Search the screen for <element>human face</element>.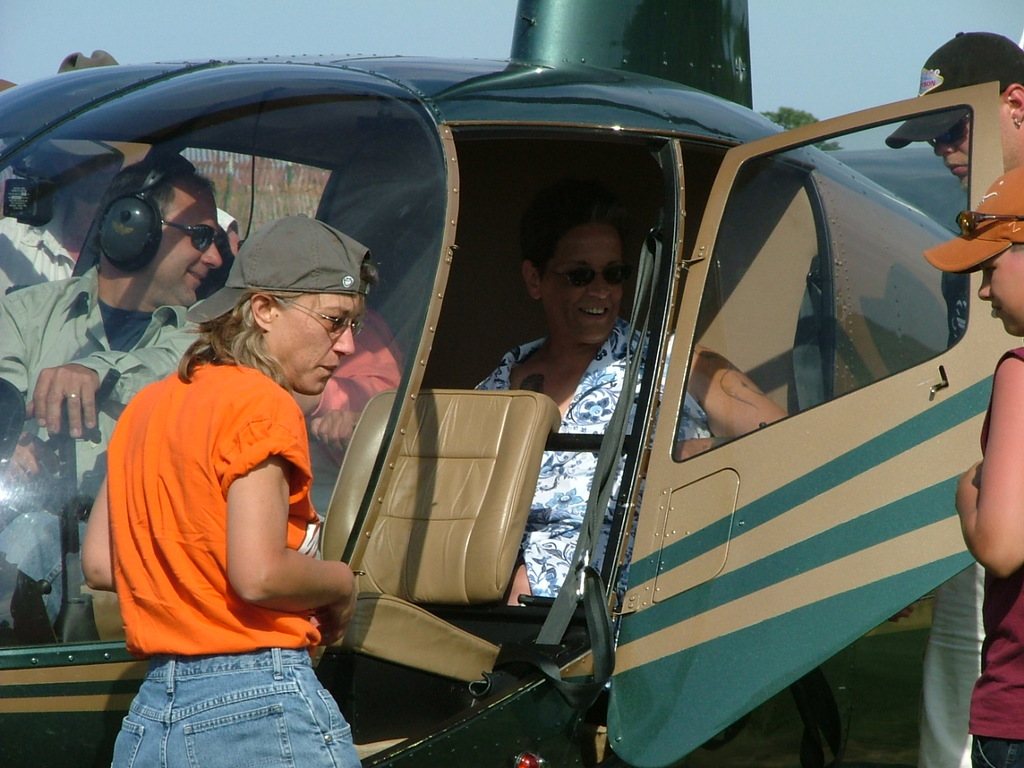
Found at {"x1": 969, "y1": 246, "x2": 1023, "y2": 340}.
